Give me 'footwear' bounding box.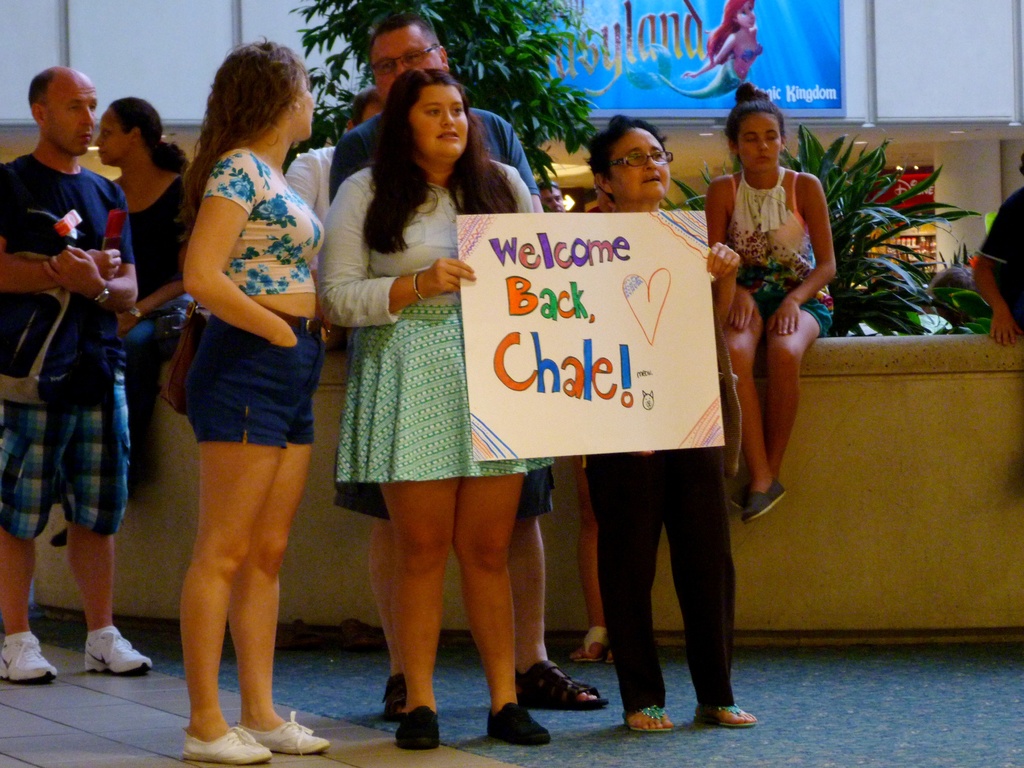
l=381, t=671, r=406, b=723.
